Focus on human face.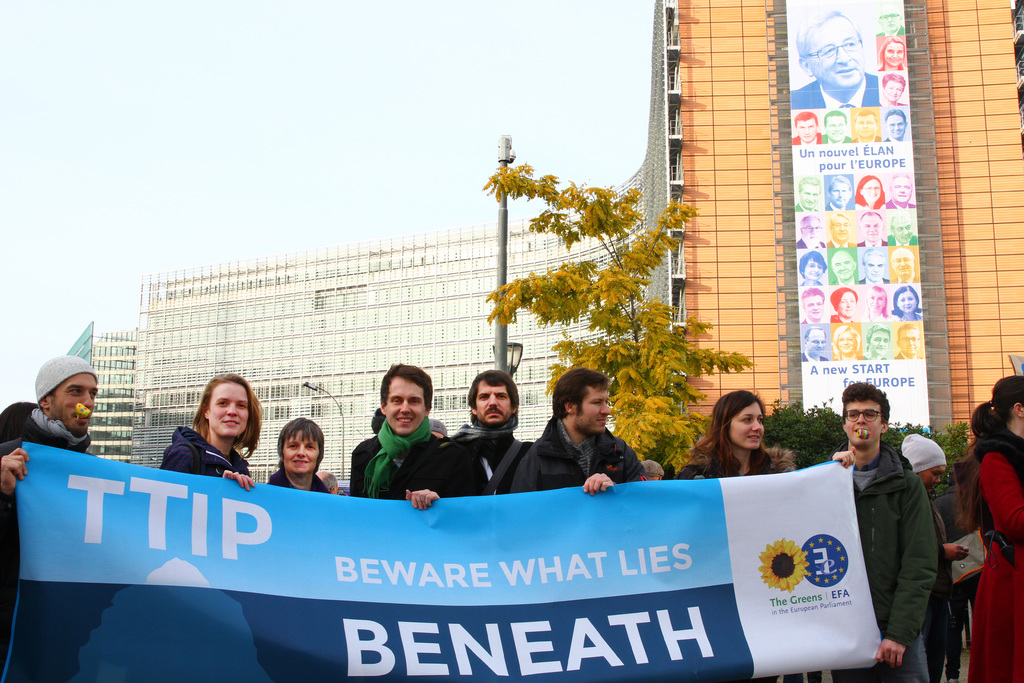
Focused at BBox(207, 382, 249, 438).
